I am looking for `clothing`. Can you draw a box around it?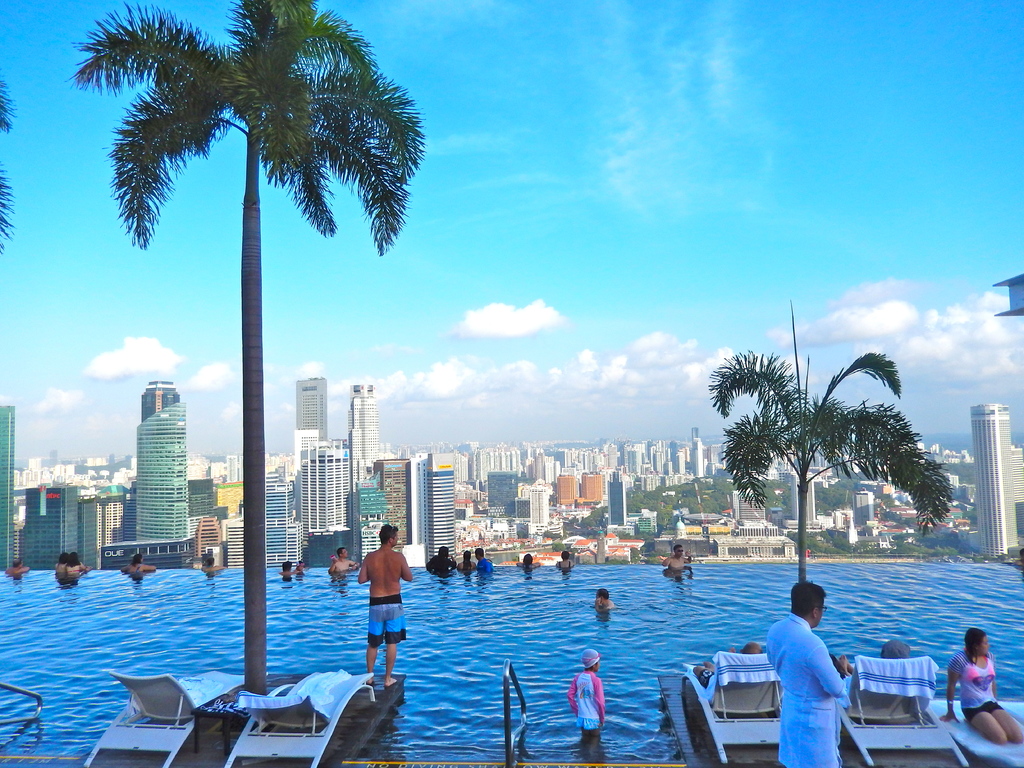
Sure, the bounding box is bbox=[944, 652, 1006, 718].
